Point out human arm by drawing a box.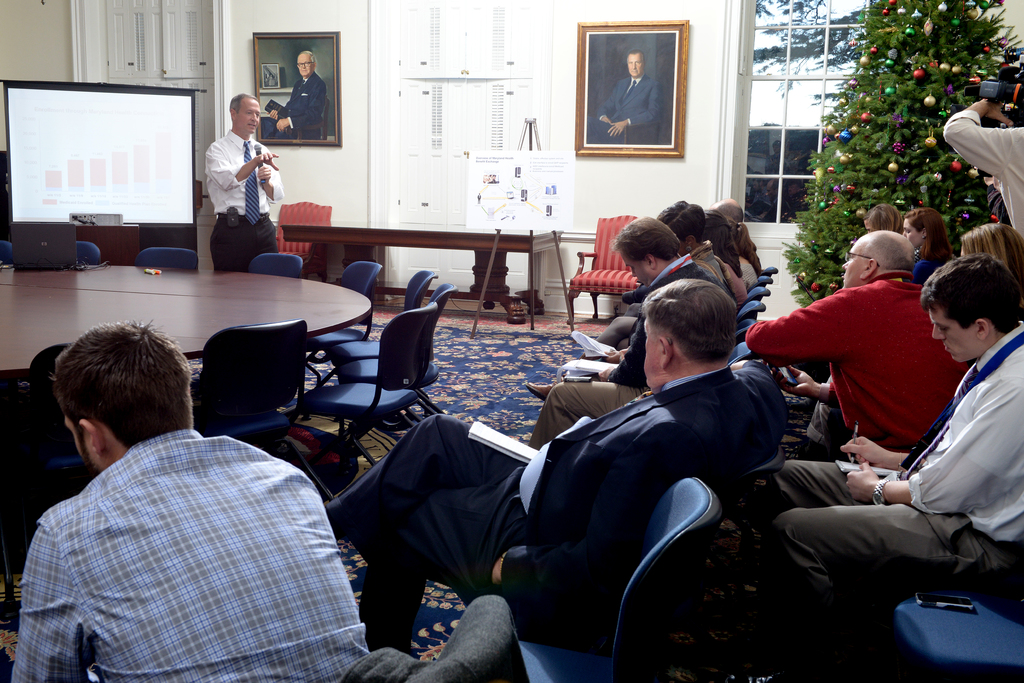
276 78 325 132.
